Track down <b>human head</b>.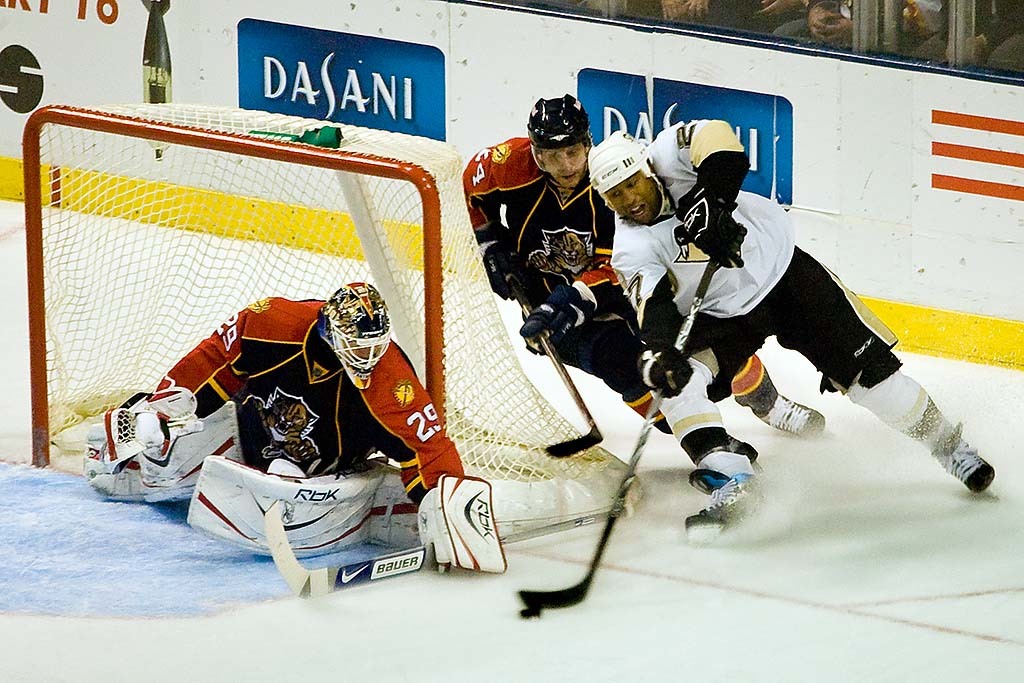
Tracked to box(532, 96, 587, 187).
